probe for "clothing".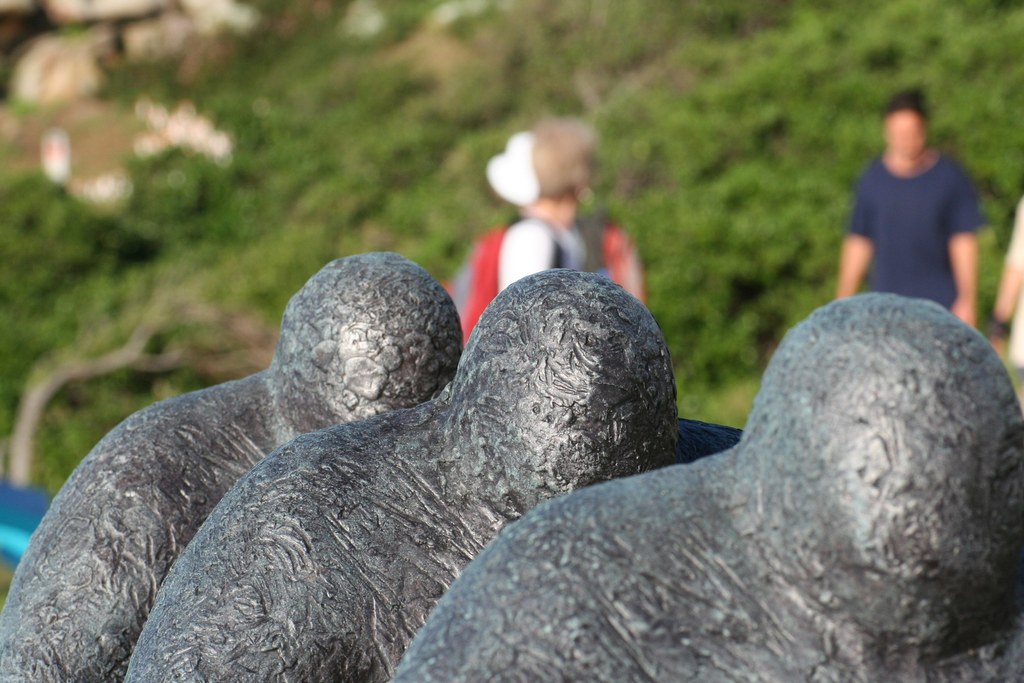
Probe result: rect(1001, 197, 1023, 371).
